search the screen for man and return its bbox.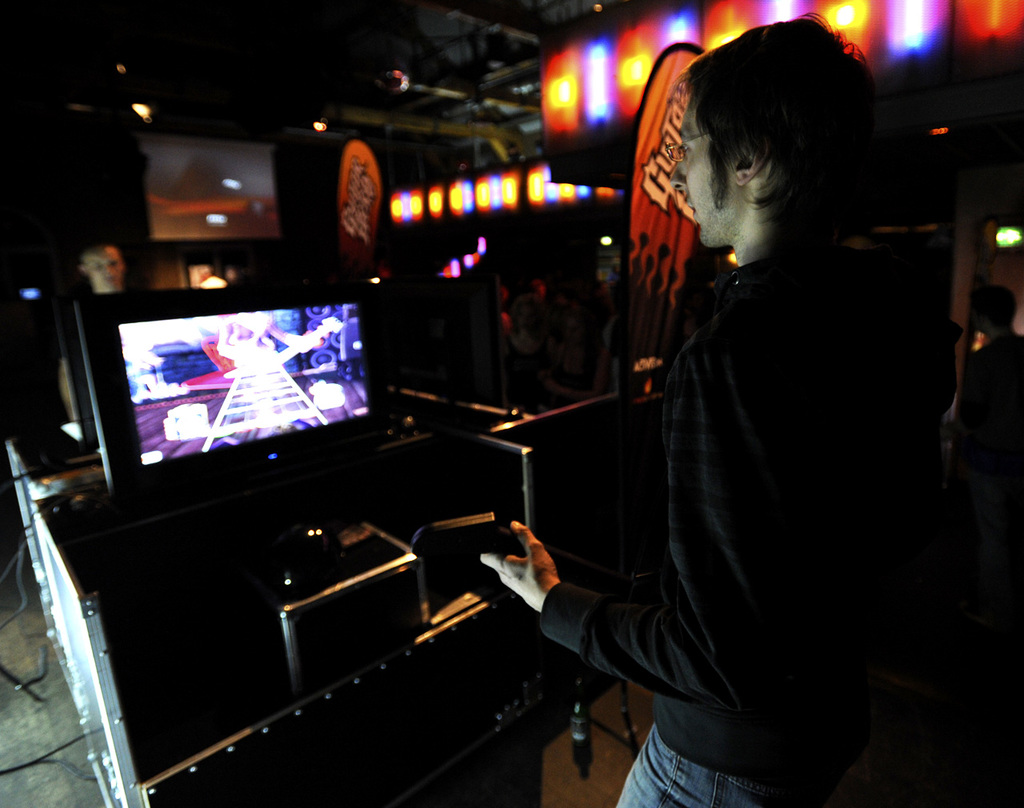
Found: (x1=515, y1=26, x2=966, y2=787).
